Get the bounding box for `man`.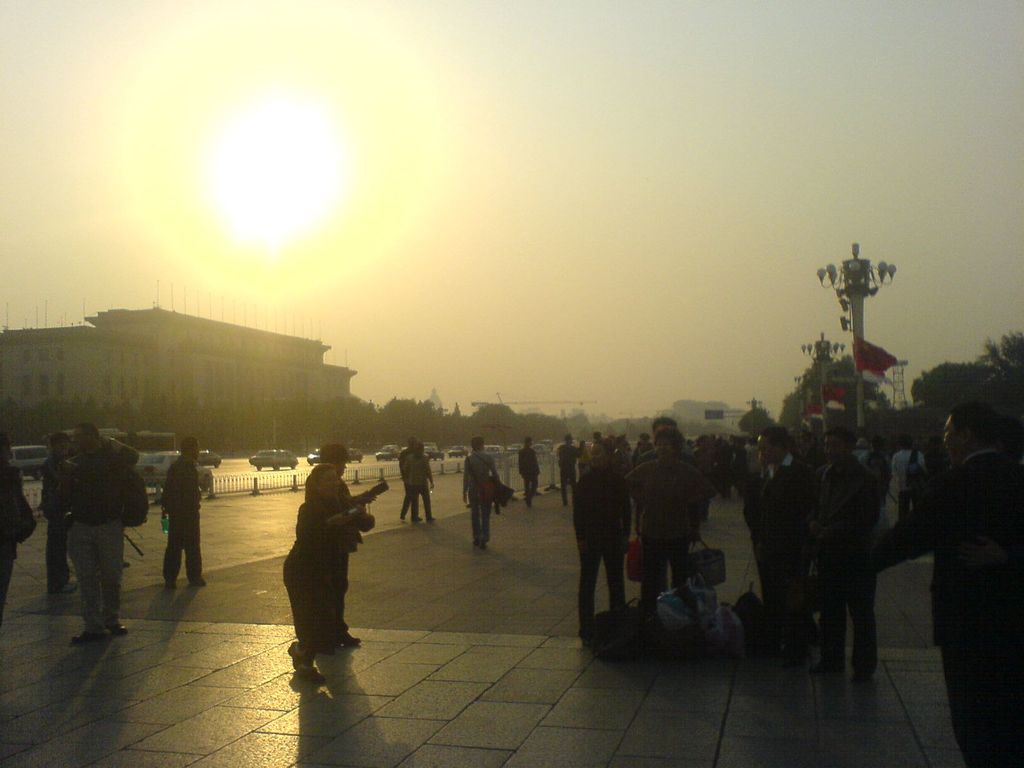
464:436:502:550.
